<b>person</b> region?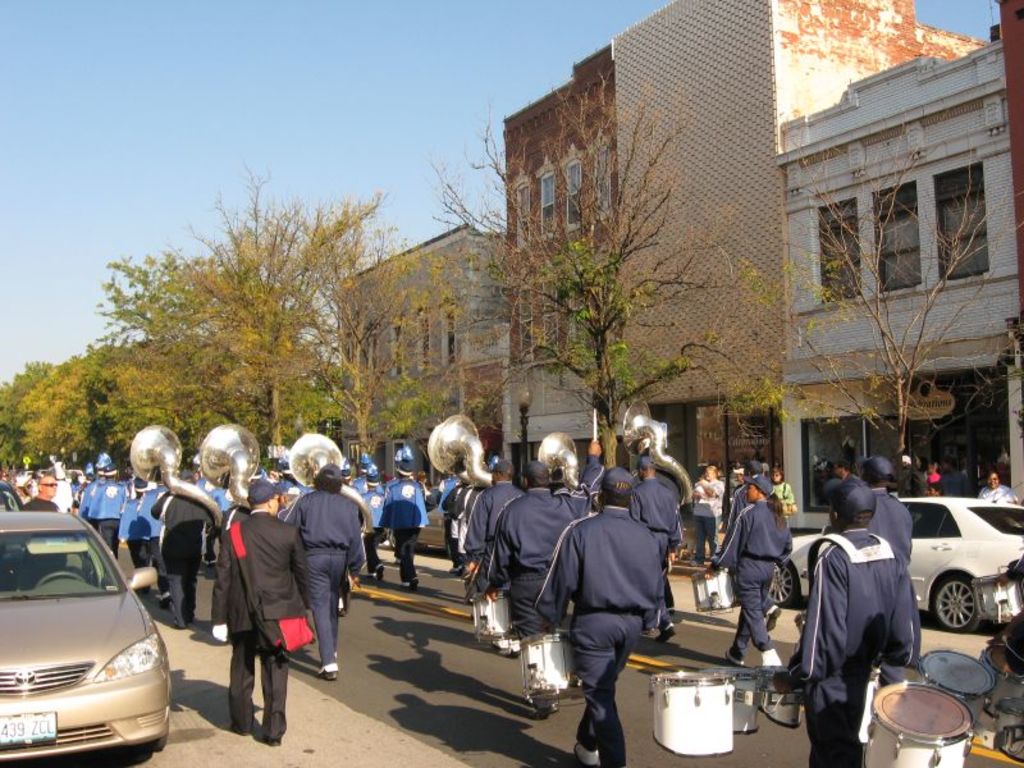
283:461:367:678
